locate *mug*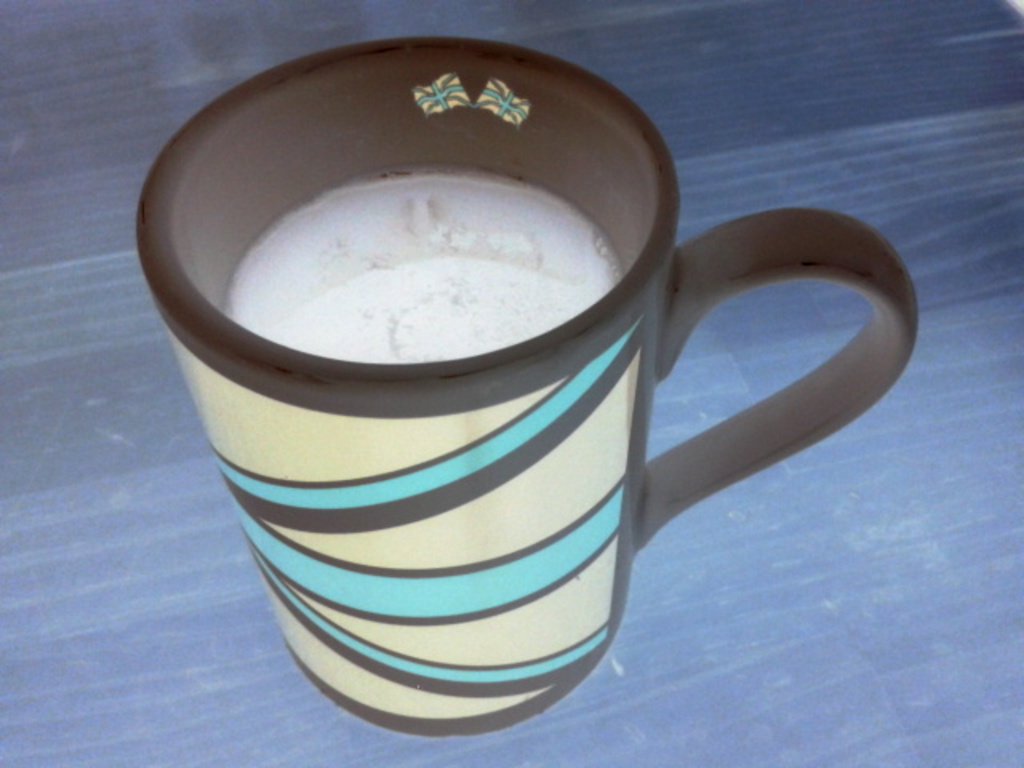
box=[133, 38, 918, 738]
